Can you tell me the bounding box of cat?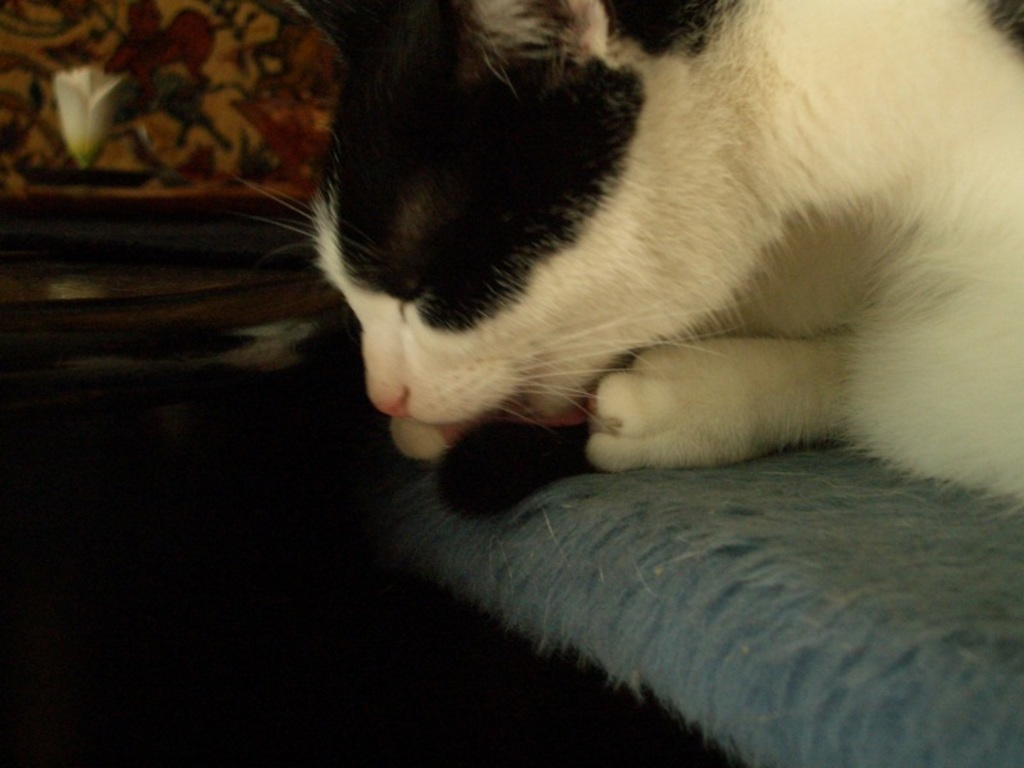
<bbox>219, 0, 1023, 531</bbox>.
